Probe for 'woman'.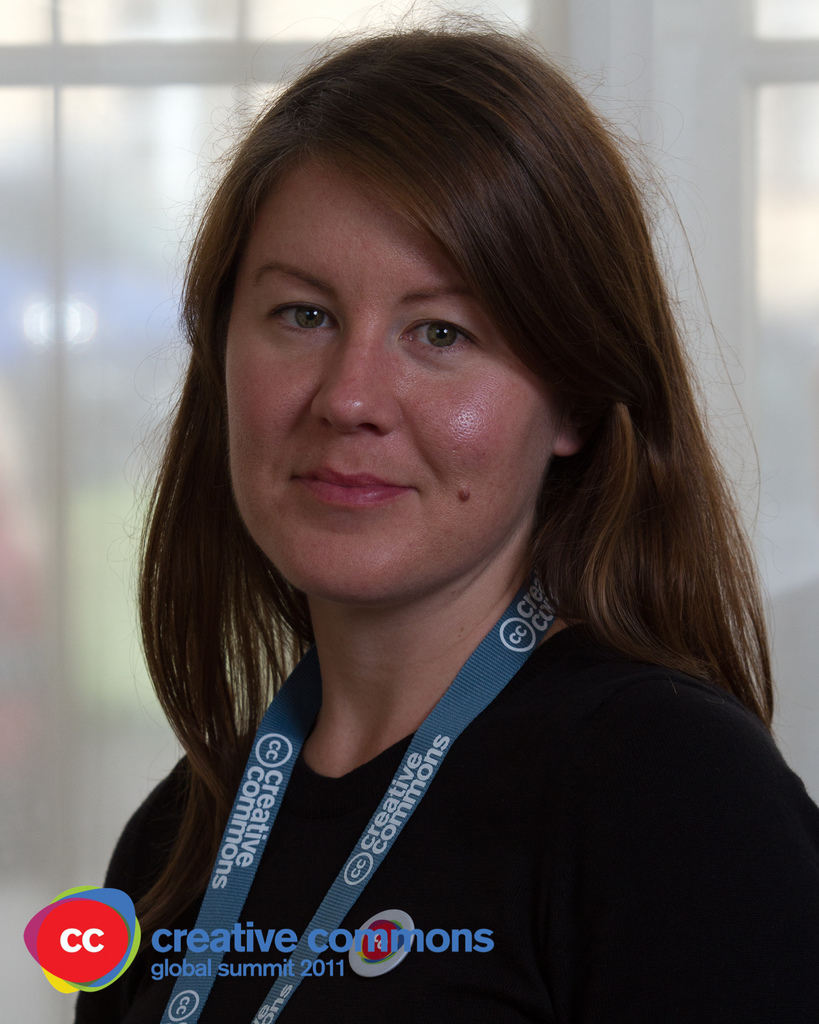
Probe result: Rect(44, 0, 807, 991).
